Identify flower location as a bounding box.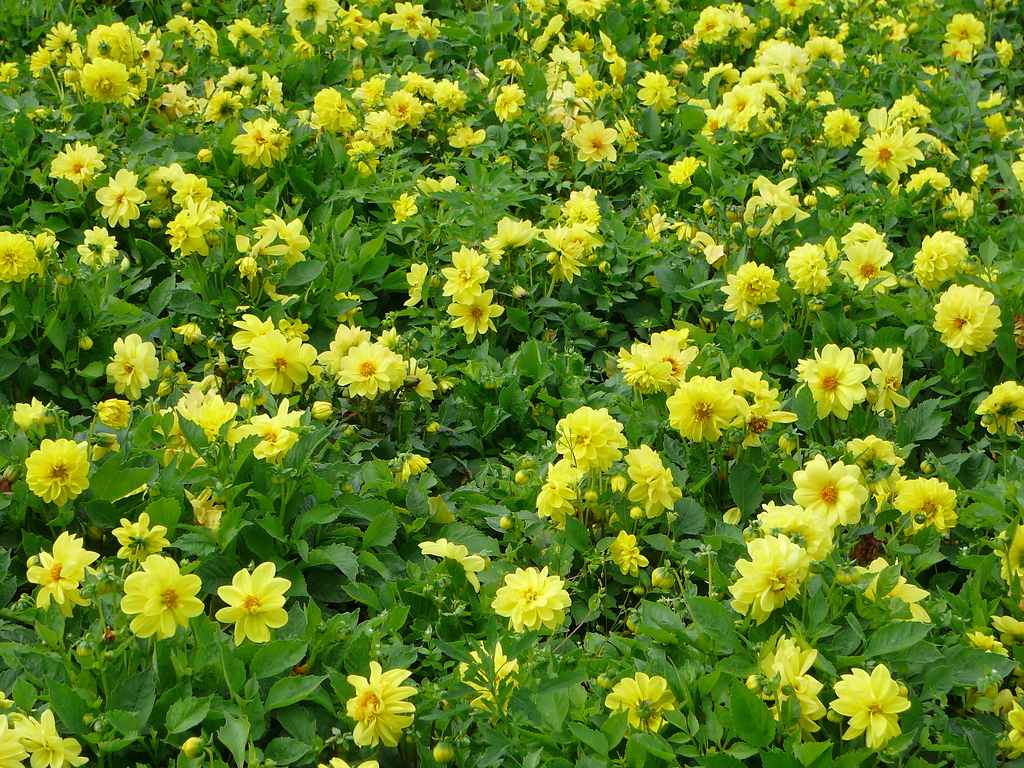
l=797, t=463, r=863, b=518.
